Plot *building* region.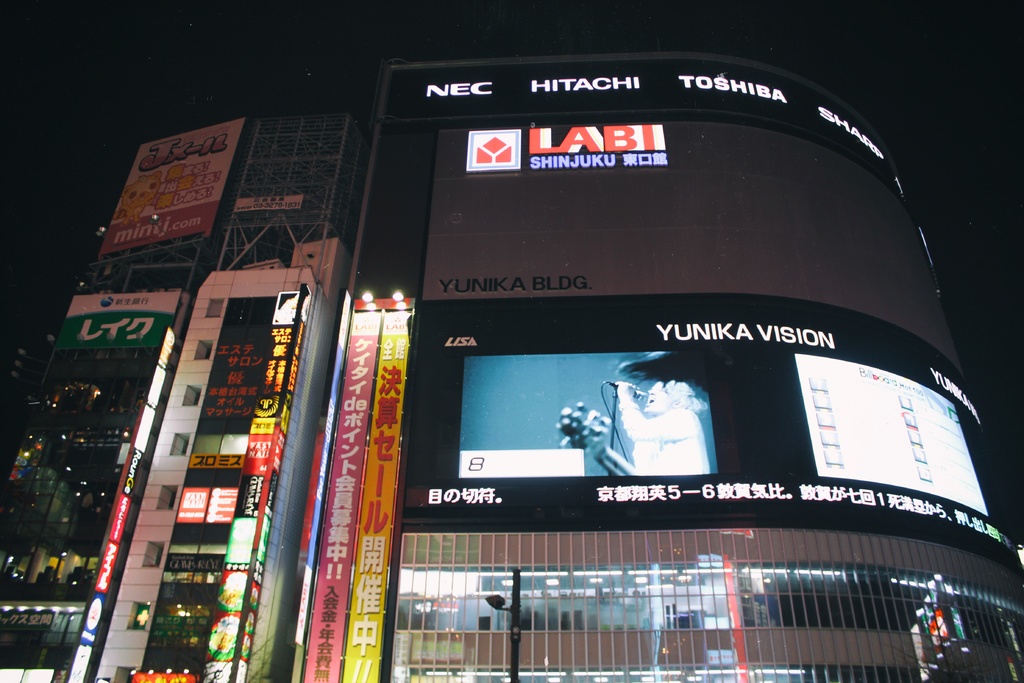
Plotted at 0:51:1023:682.
